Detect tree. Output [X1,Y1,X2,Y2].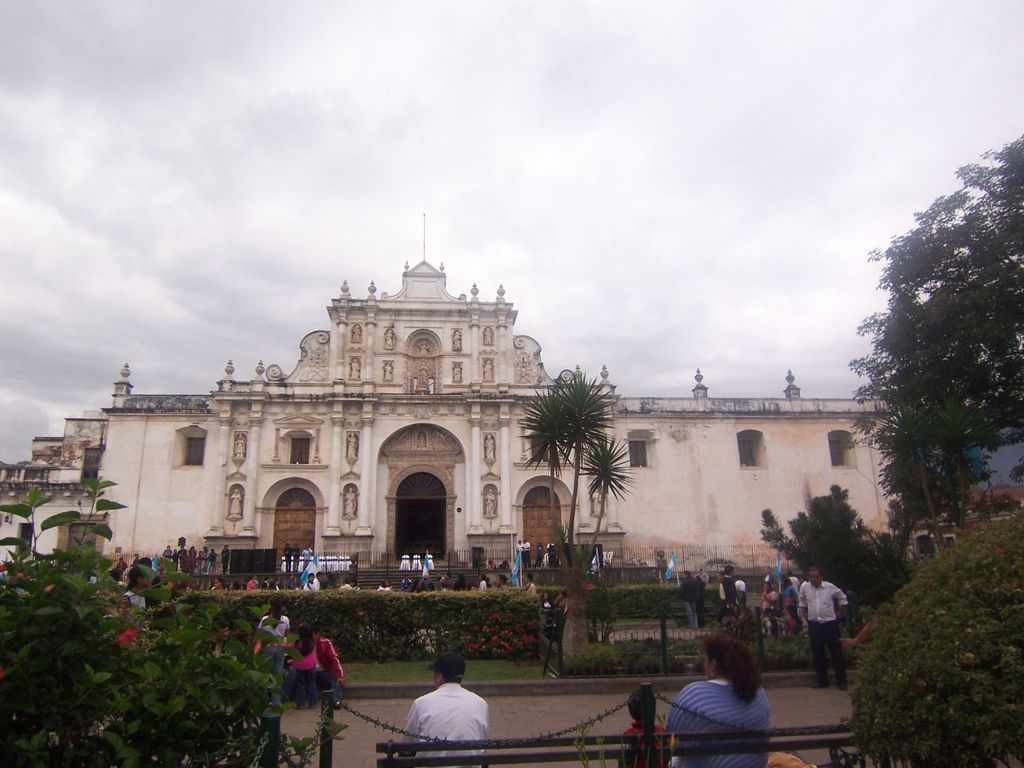
[554,370,619,544].
